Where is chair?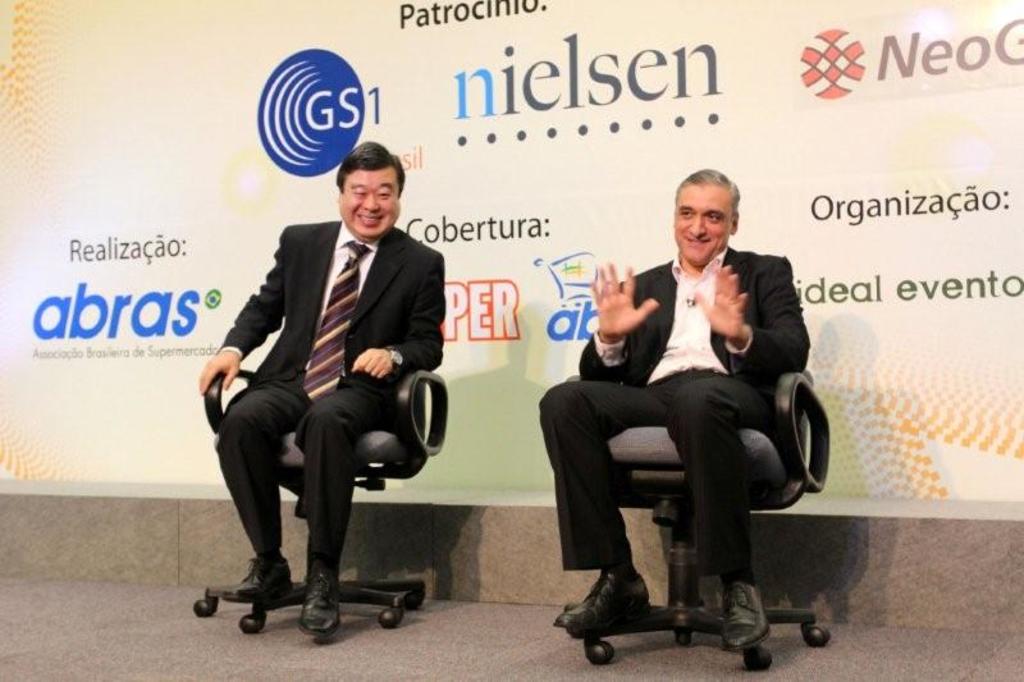
bbox=(540, 311, 837, 674).
